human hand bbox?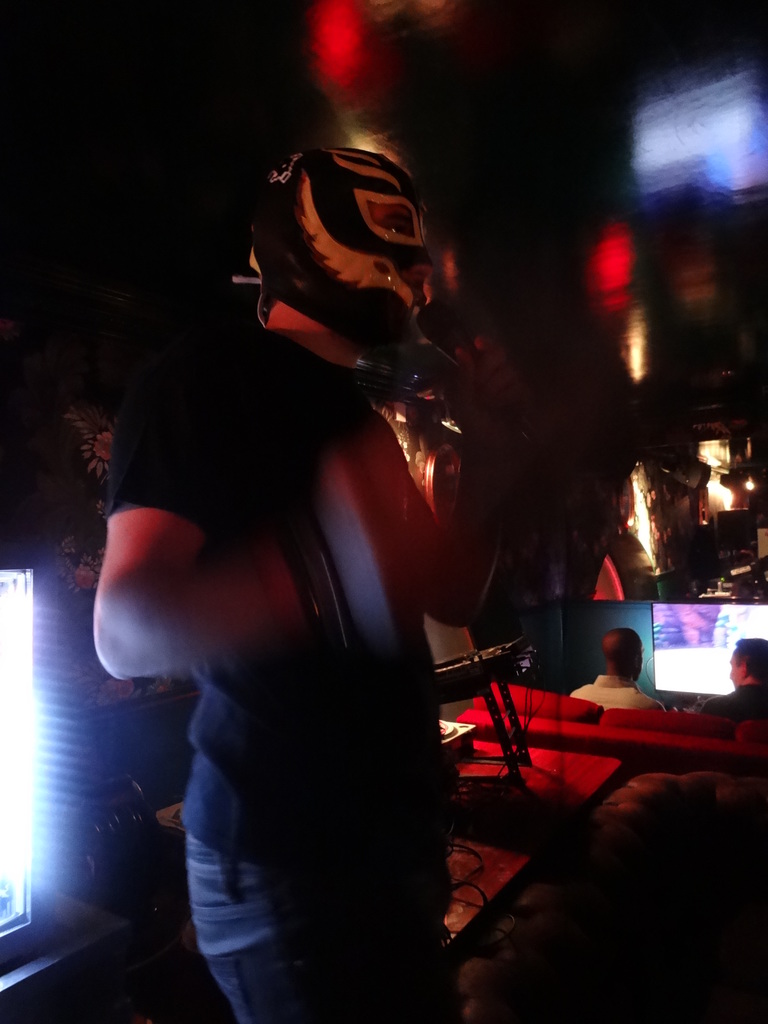
box(445, 327, 542, 452)
